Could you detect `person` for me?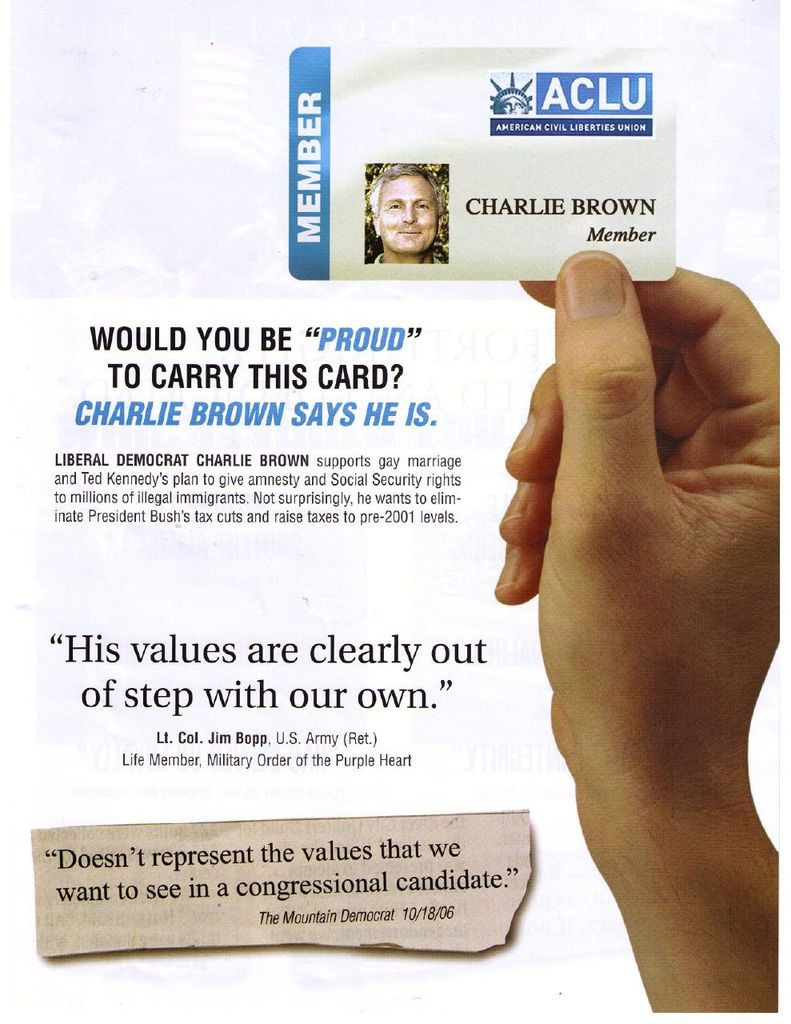
Detection result: 363/150/467/275.
